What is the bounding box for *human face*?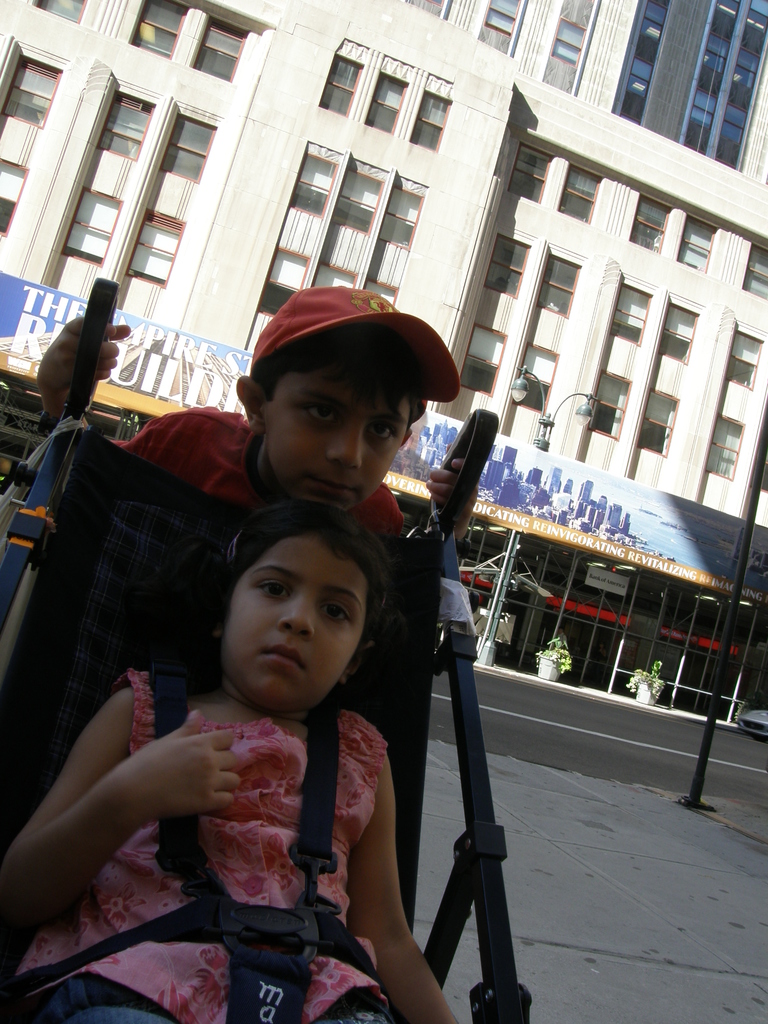
(left=266, top=346, right=417, bottom=503).
